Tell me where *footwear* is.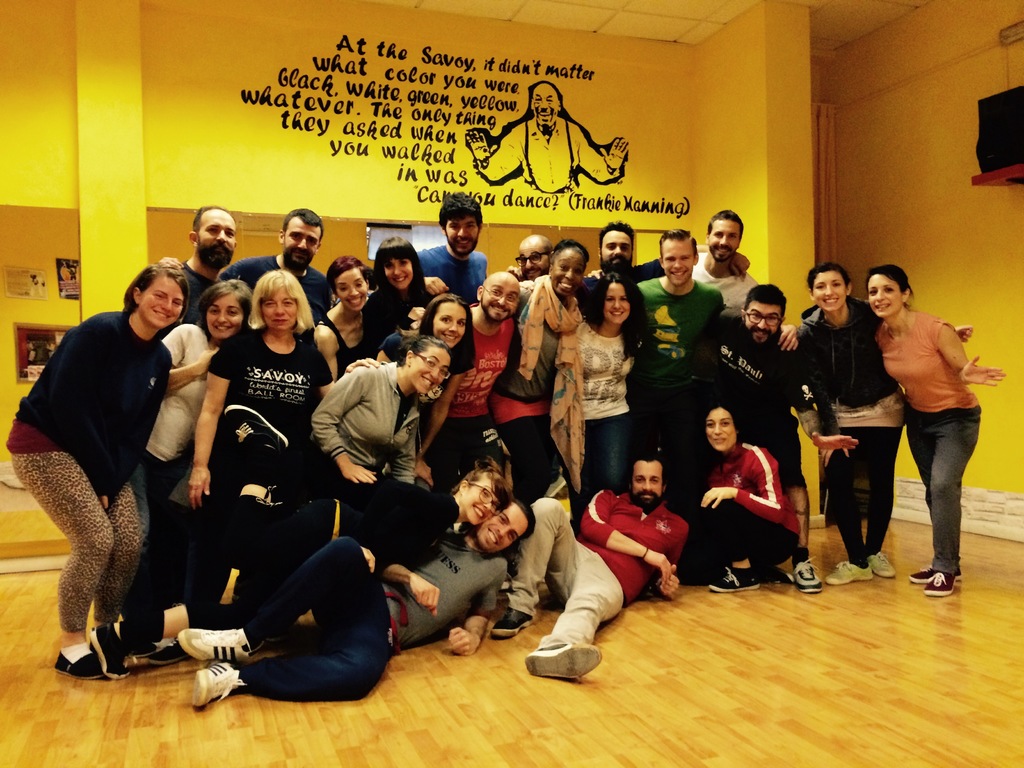
*footwear* is at bbox=[54, 641, 102, 684].
